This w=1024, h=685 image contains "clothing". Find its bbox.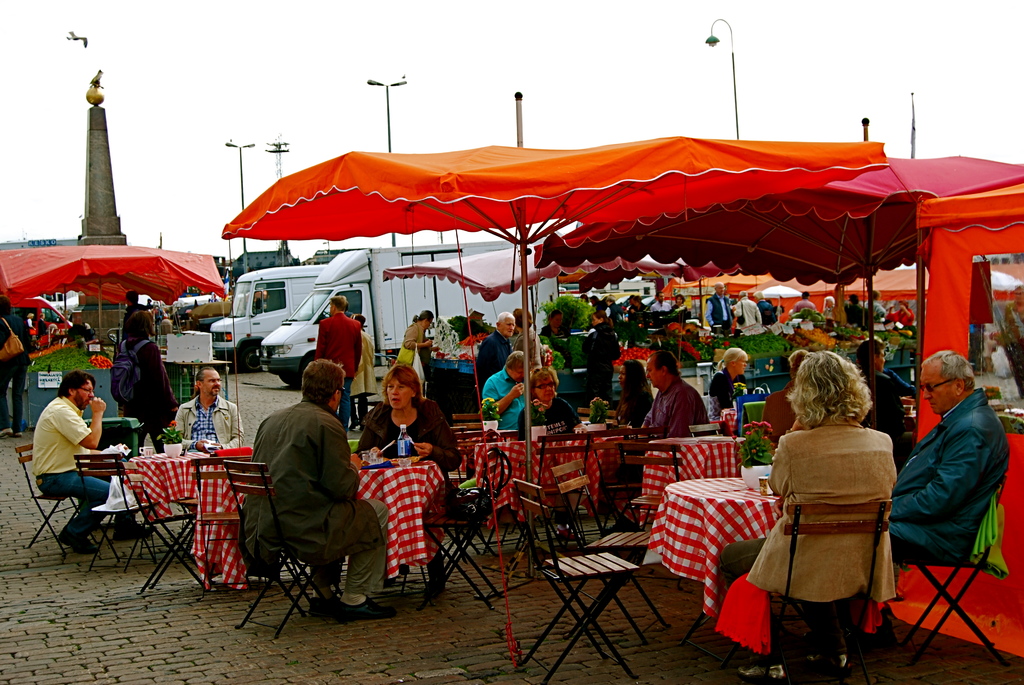
<bbox>172, 395, 241, 451</bbox>.
